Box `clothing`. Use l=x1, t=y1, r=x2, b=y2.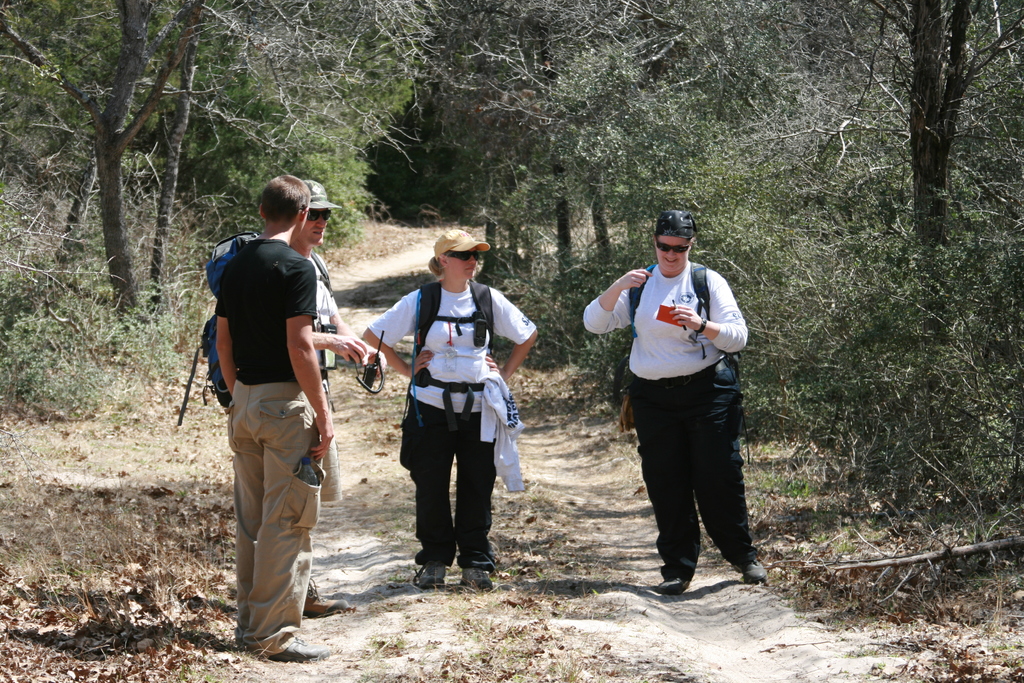
l=351, t=272, r=531, b=562.
